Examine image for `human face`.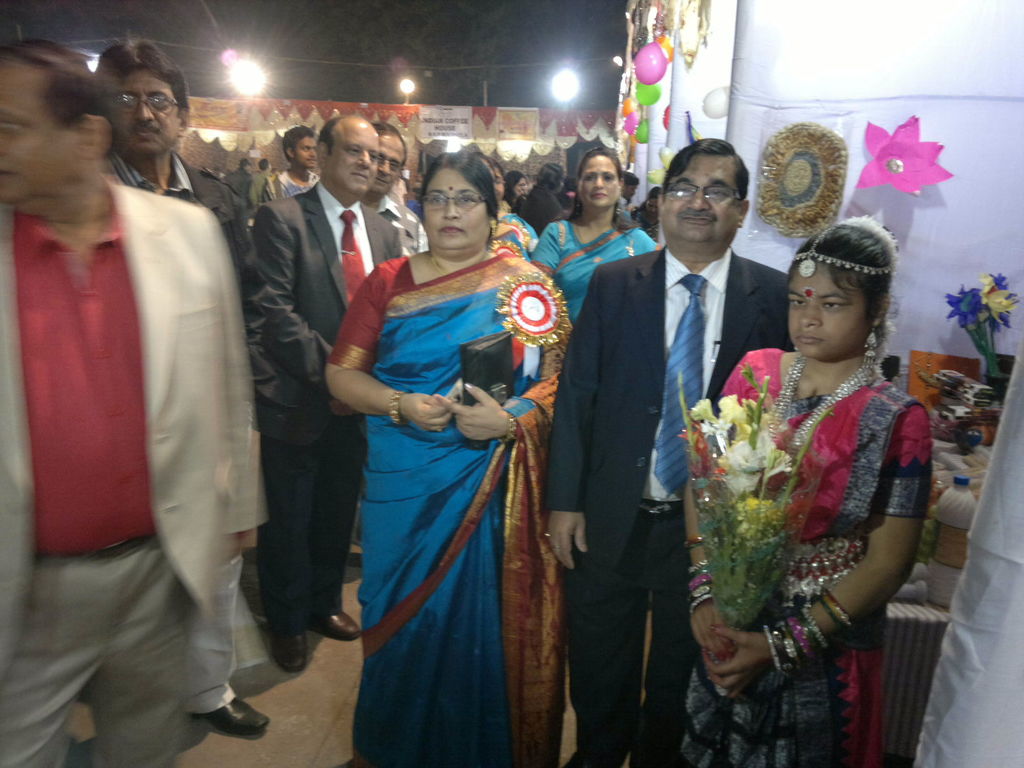
Examination result: x1=380, y1=142, x2=408, y2=193.
